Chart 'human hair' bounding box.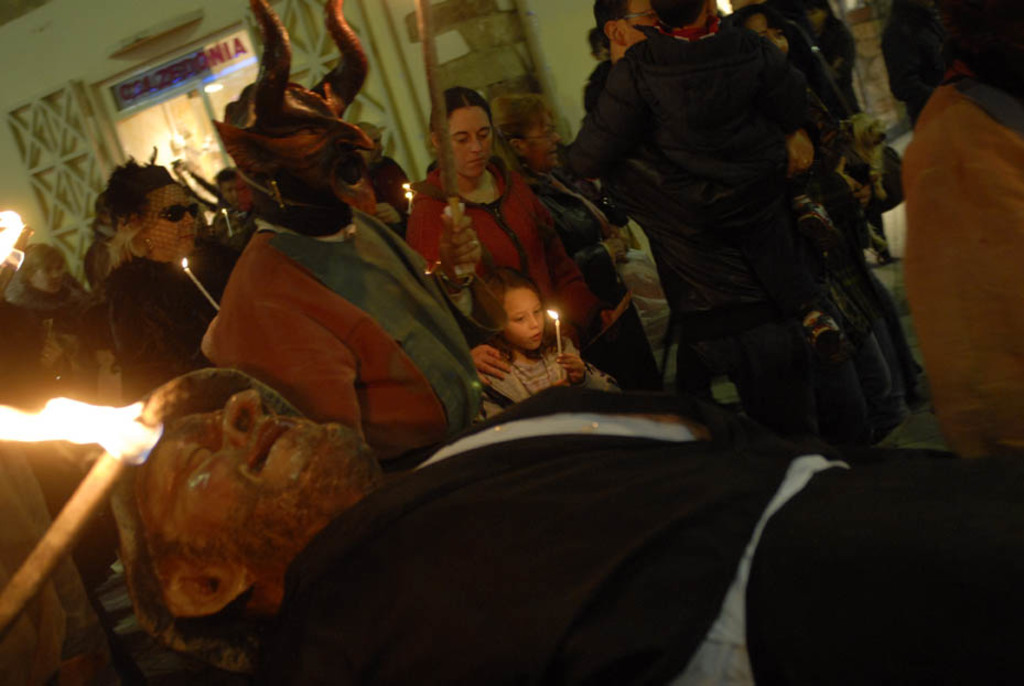
Charted: 470,266,568,366.
